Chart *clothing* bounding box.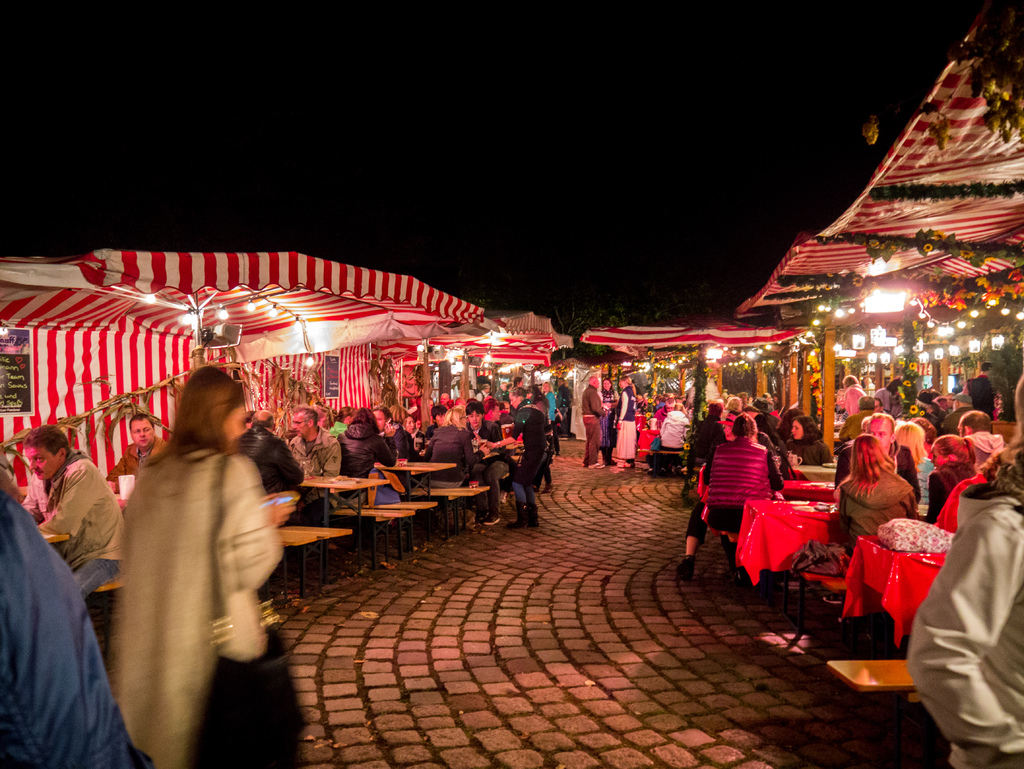
Charted: Rect(95, 386, 283, 749).
